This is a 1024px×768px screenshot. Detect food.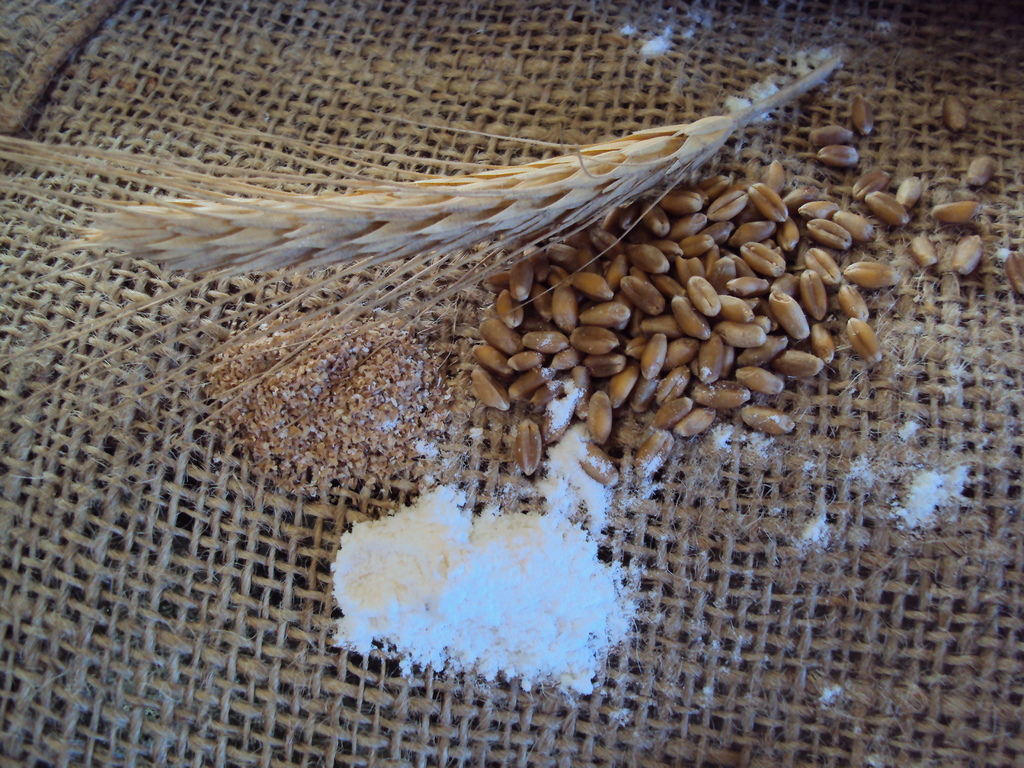
<box>808,122,861,150</box>.
